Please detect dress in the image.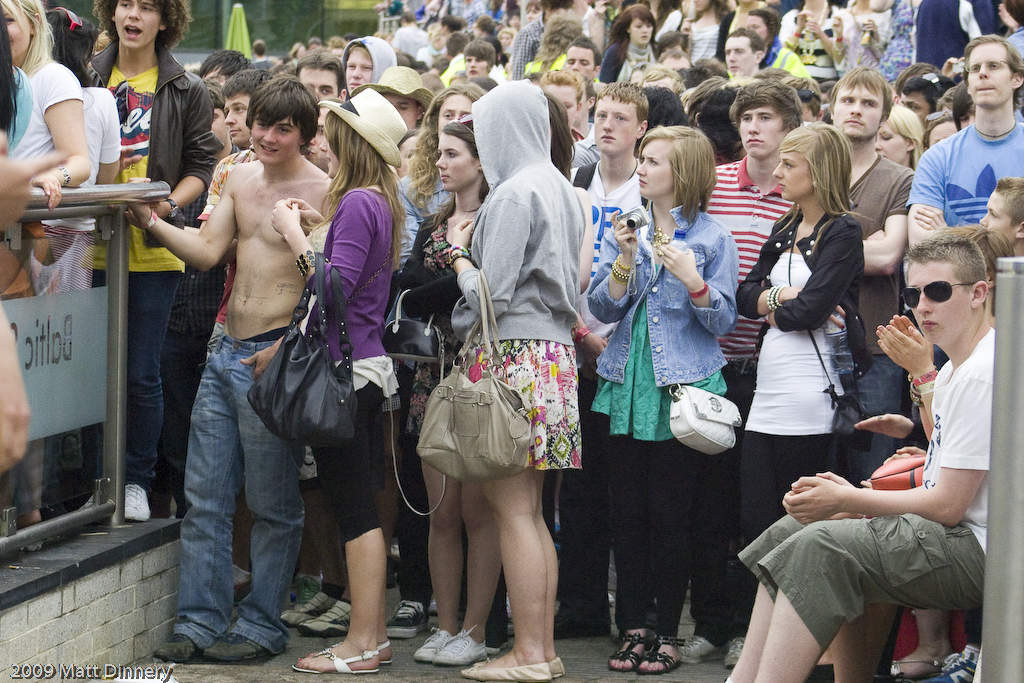
398 214 461 433.
